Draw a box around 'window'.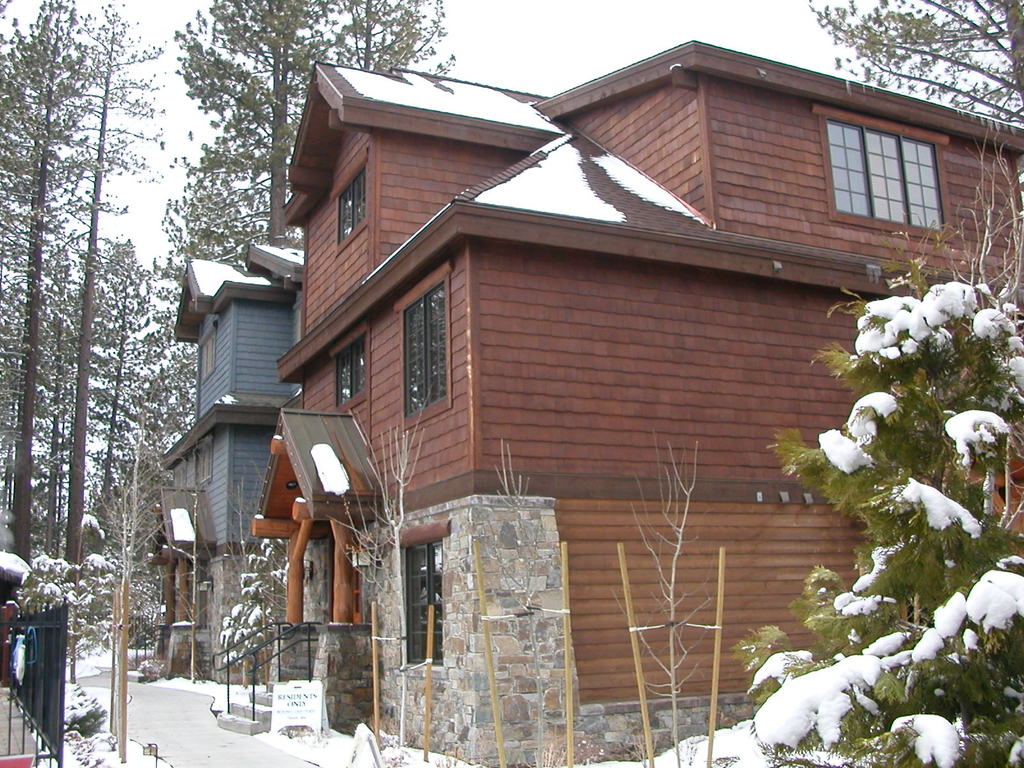
BBox(397, 282, 444, 419).
